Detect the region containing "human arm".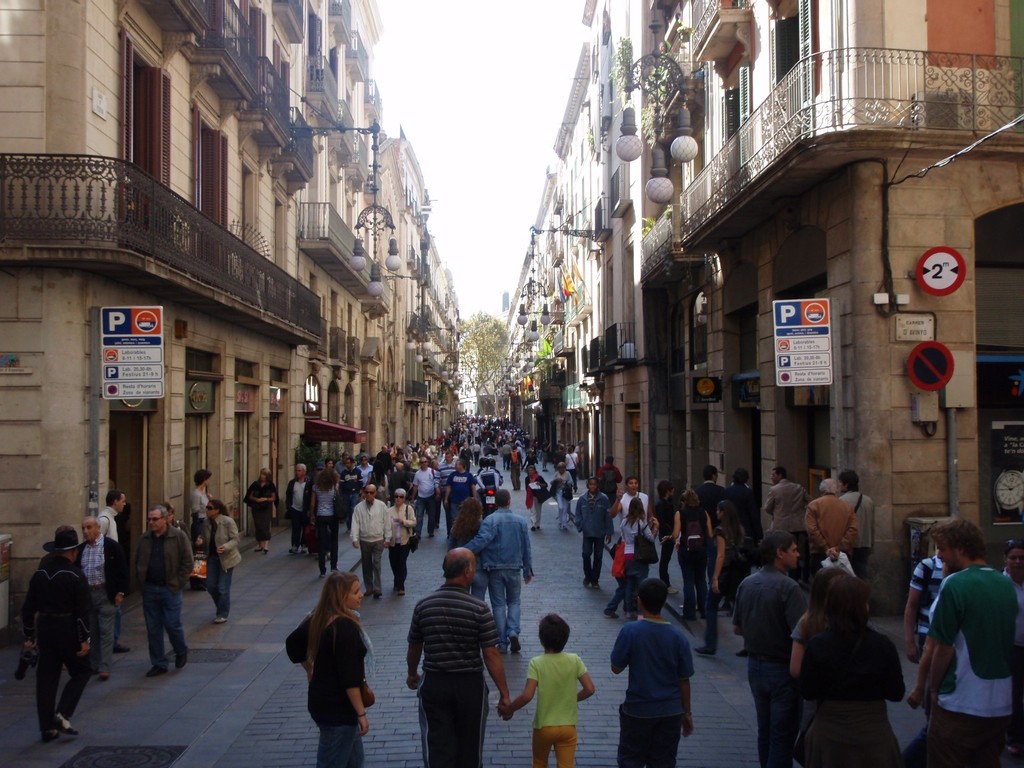
{"x1": 802, "y1": 489, "x2": 814, "y2": 503}.
